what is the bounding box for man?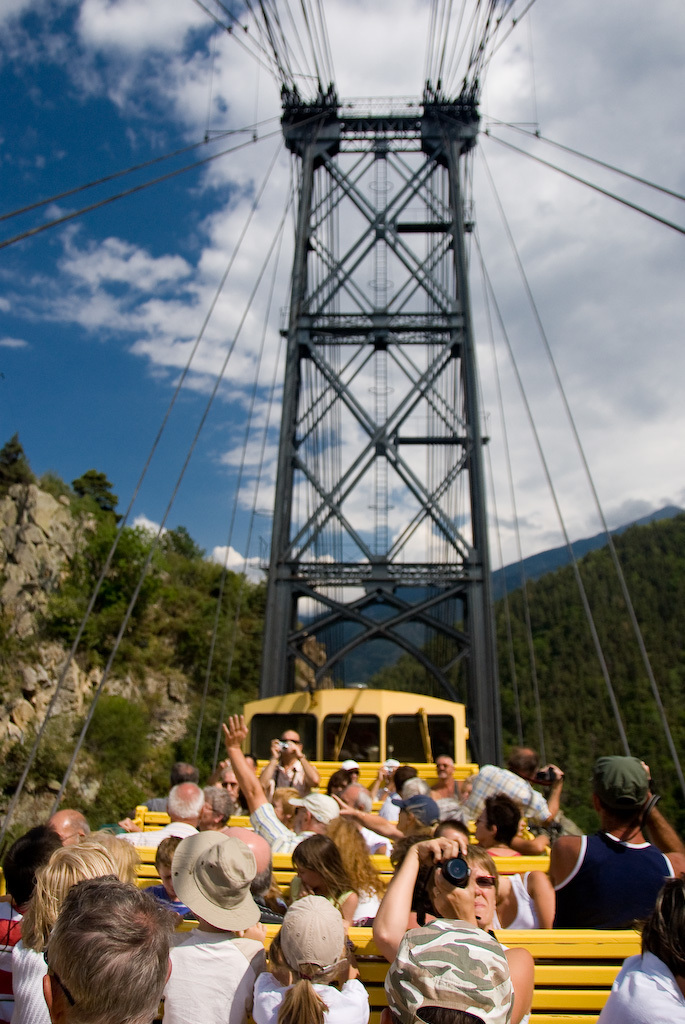
[143, 764, 197, 812].
